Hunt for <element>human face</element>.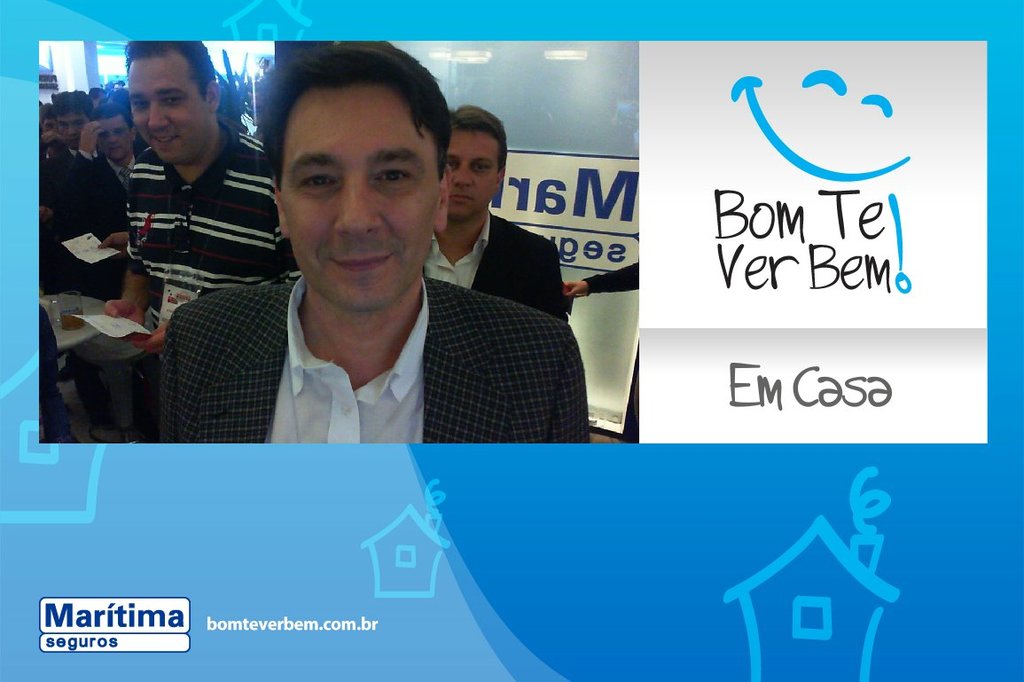
Hunted down at region(126, 55, 201, 161).
